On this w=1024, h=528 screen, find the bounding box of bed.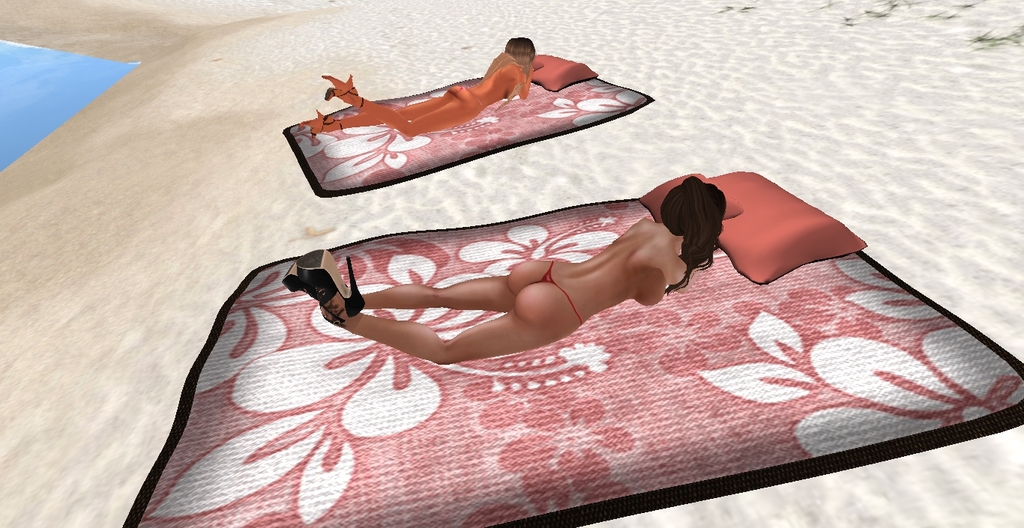
Bounding box: 136 160 1016 521.
